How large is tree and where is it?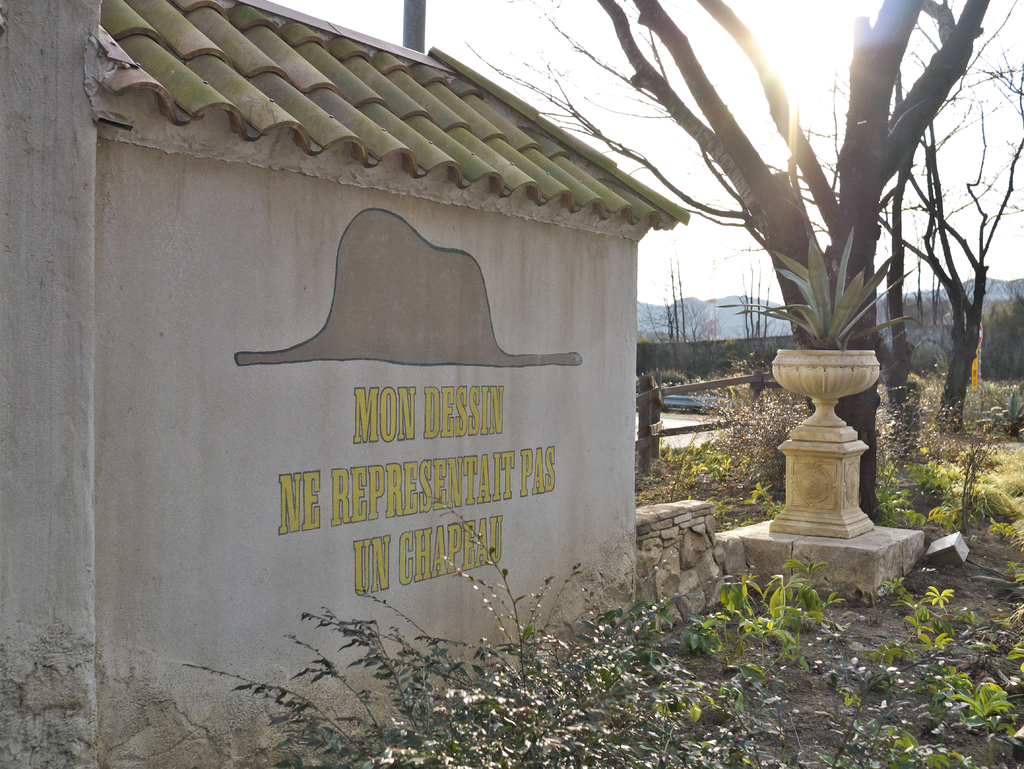
Bounding box: 637,296,721,342.
